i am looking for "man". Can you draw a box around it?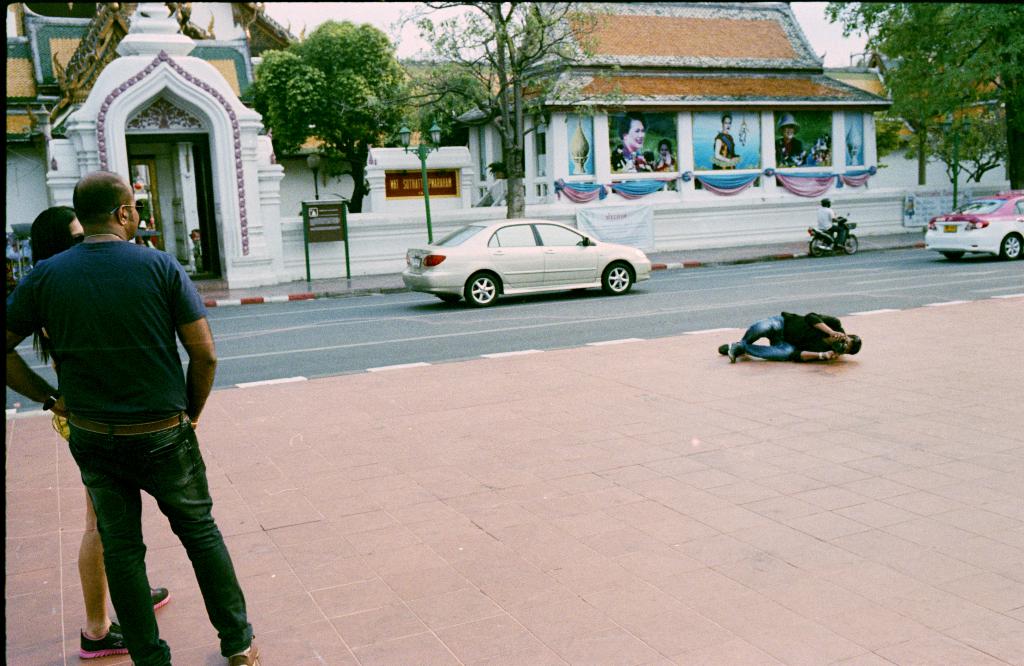
Sure, the bounding box is 815,196,850,251.
